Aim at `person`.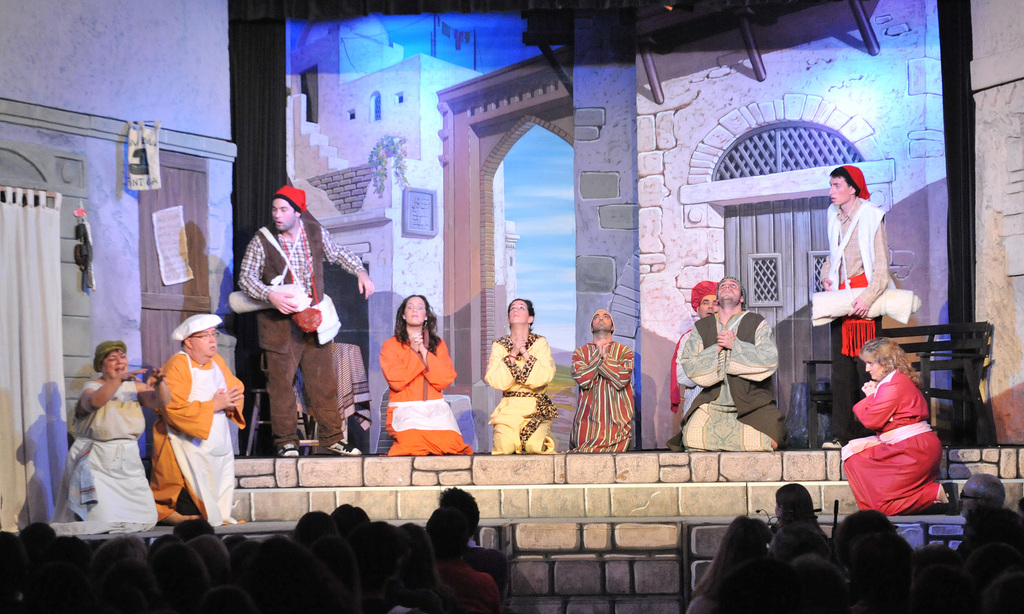
Aimed at {"left": 71, "top": 338, "right": 161, "bottom": 535}.
